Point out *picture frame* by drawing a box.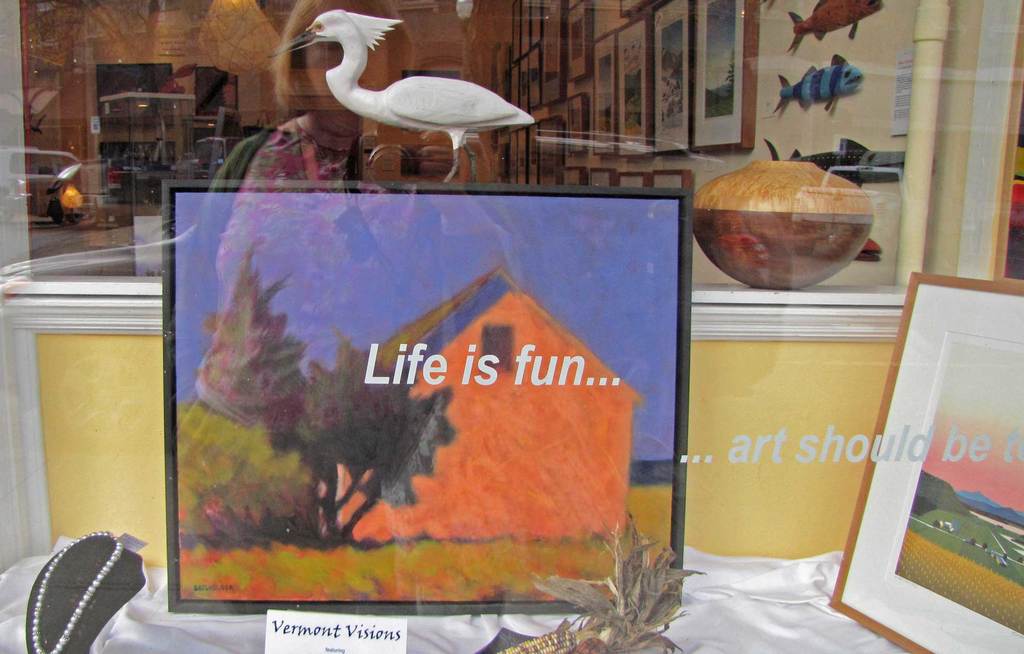
<region>820, 268, 1023, 653</region>.
